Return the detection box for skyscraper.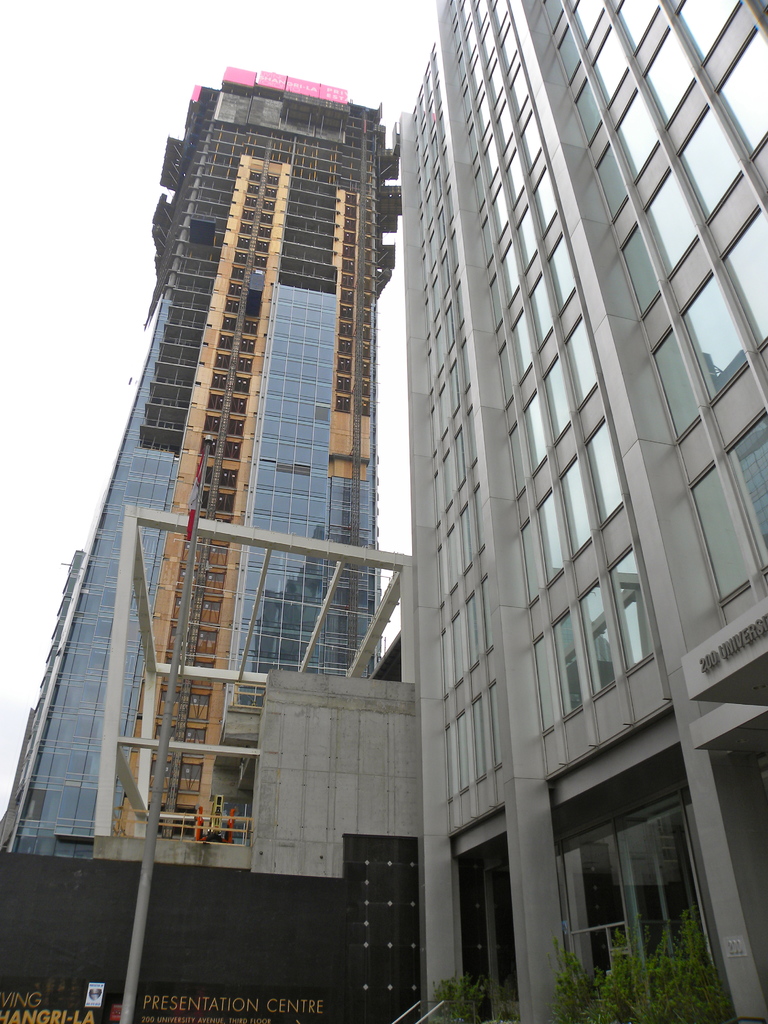
bbox(0, 64, 436, 1023).
